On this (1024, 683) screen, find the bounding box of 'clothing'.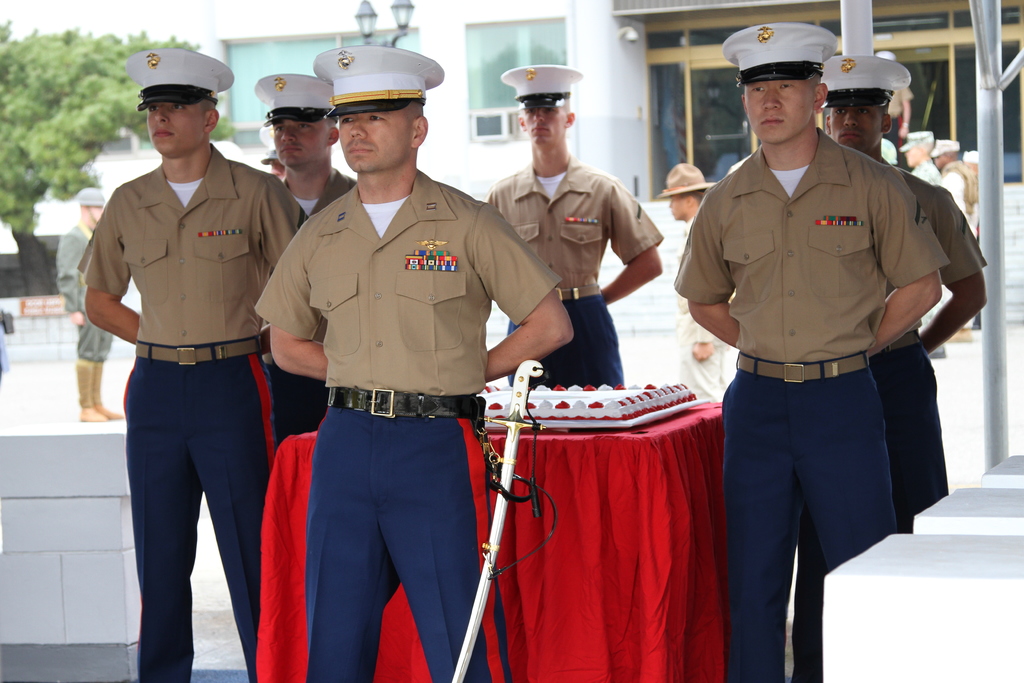
Bounding box: bbox(673, 127, 950, 682).
